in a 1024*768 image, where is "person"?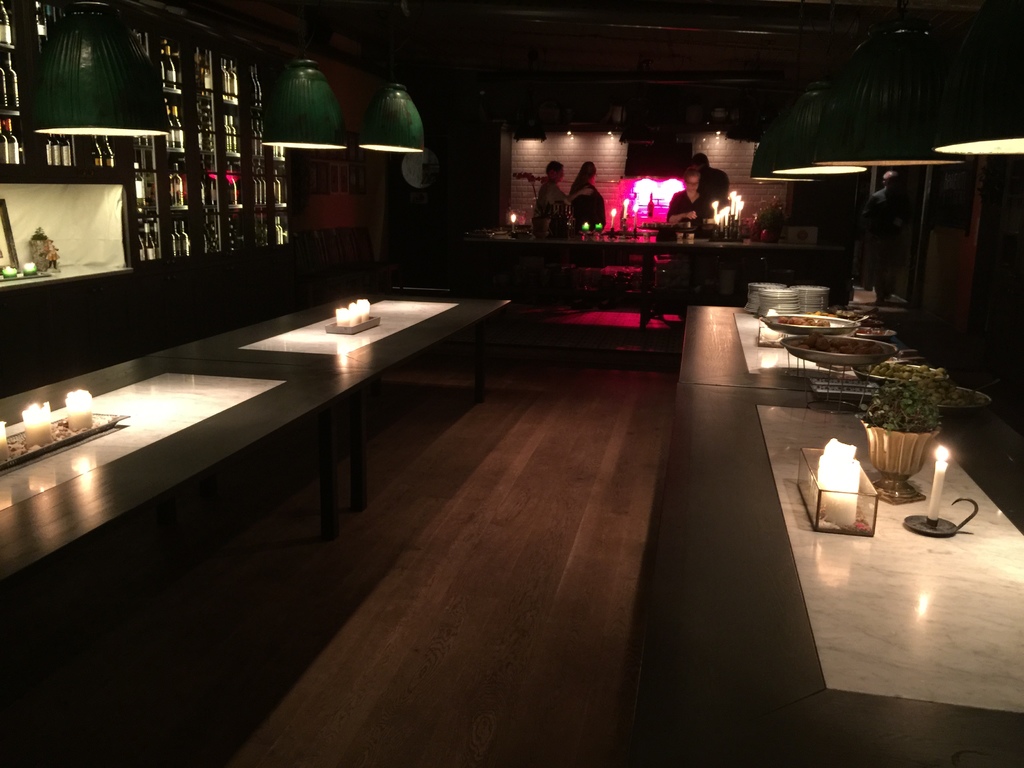
{"left": 568, "top": 160, "right": 606, "bottom": 232}.
